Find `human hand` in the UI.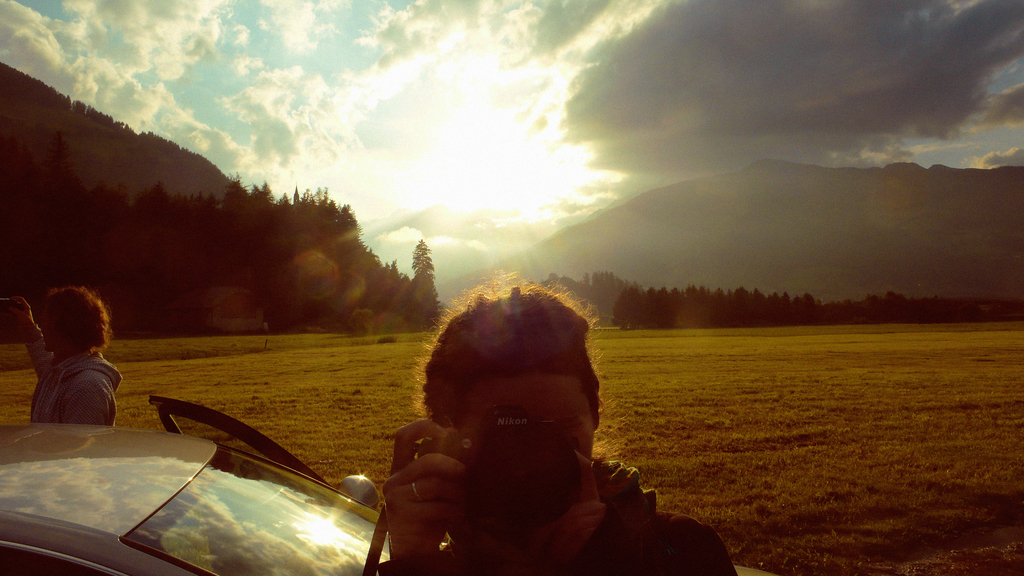
UI element at select_region(4, 294, 37, 328).
